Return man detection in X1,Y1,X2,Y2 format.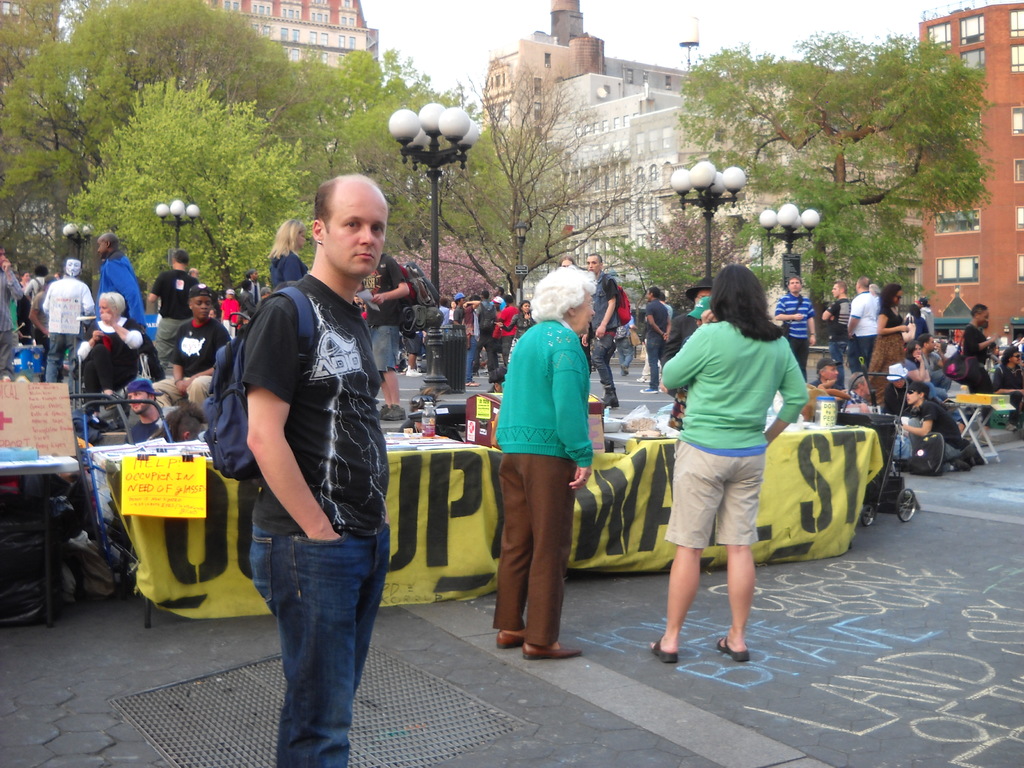
237,281,255,321.
